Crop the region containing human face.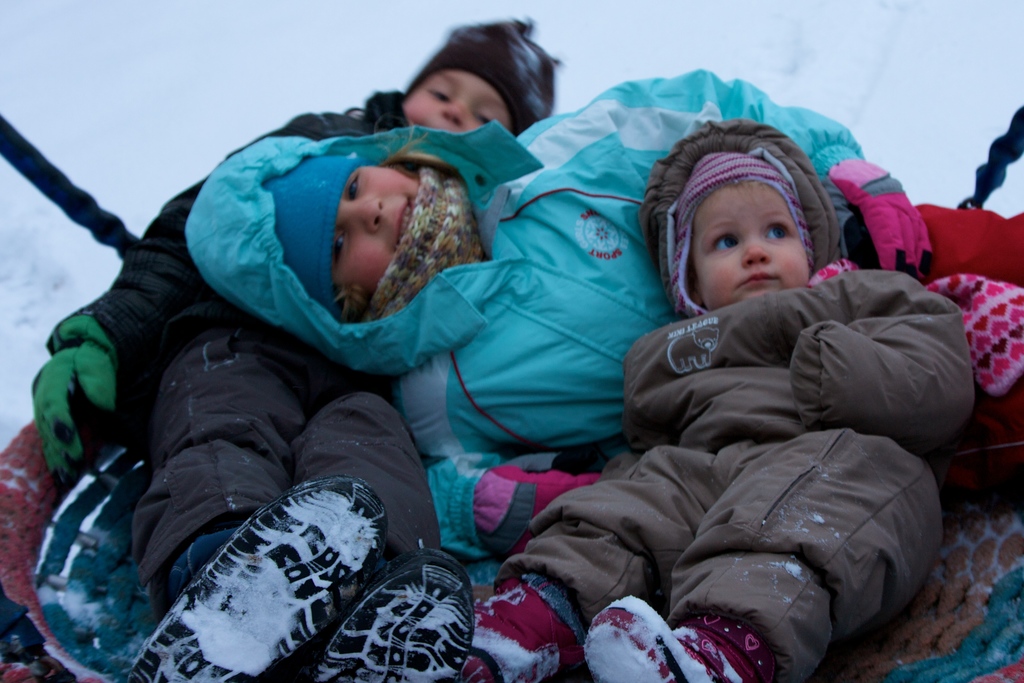
Crop region: {"left": 689, "top": 179, "right": 812, "bottom": 305}.
